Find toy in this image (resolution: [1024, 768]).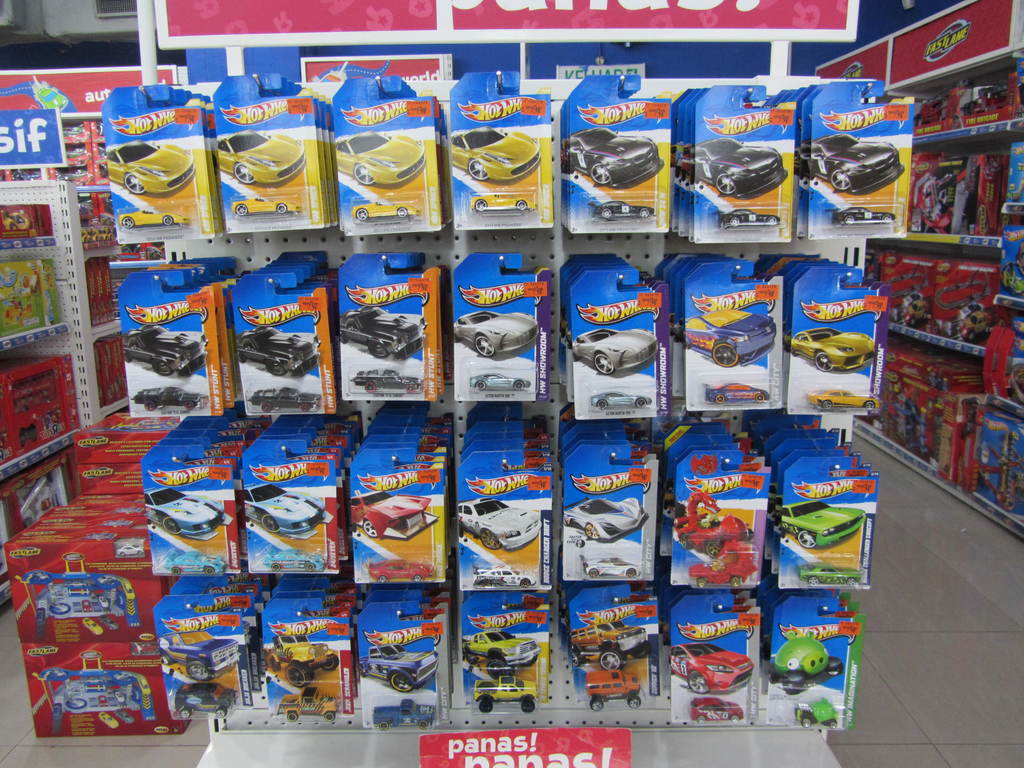
667:644:753:692.
